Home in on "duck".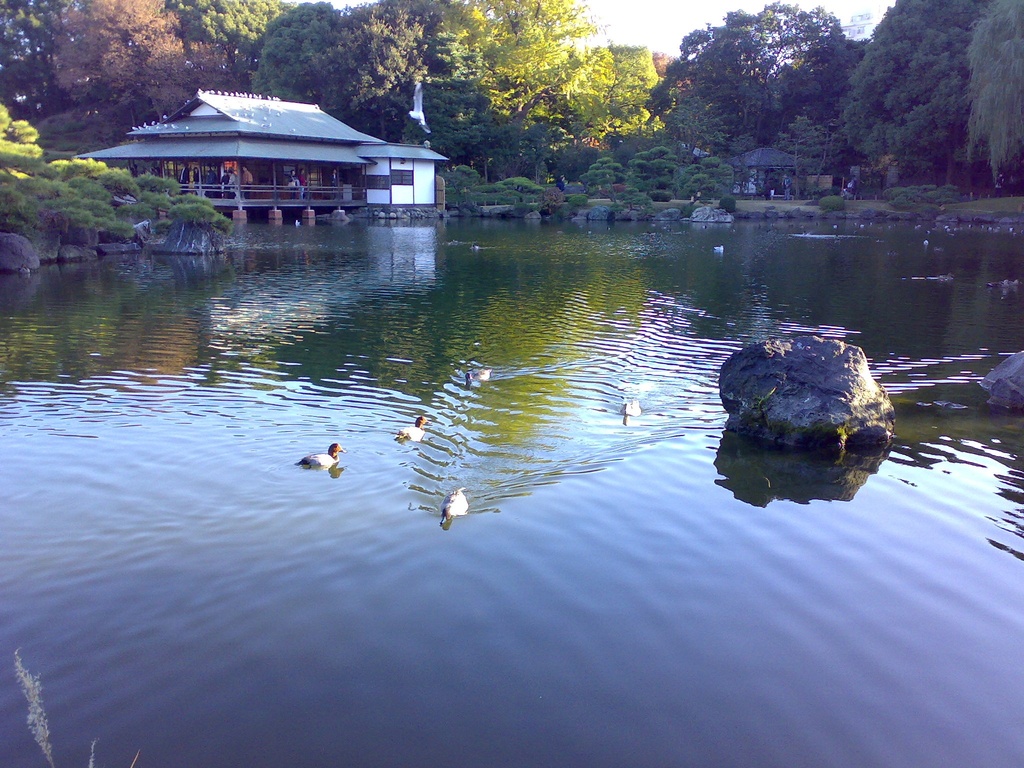
Homed in at left=435, top=483, right=479, bottom=520.
